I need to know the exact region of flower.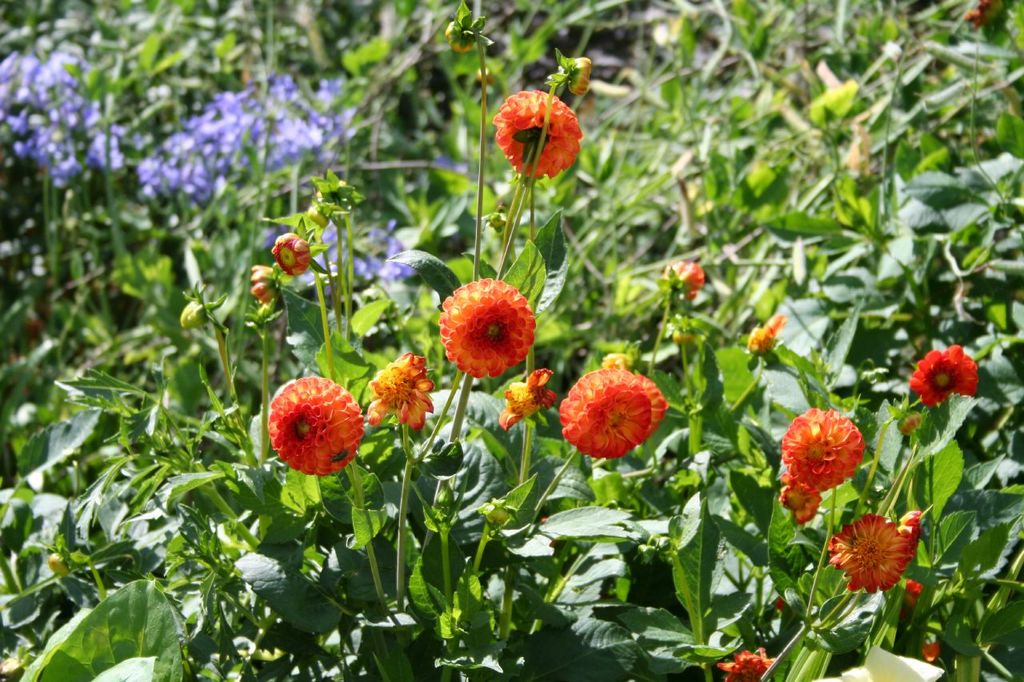
Region: (267, 376, 364, 477).
